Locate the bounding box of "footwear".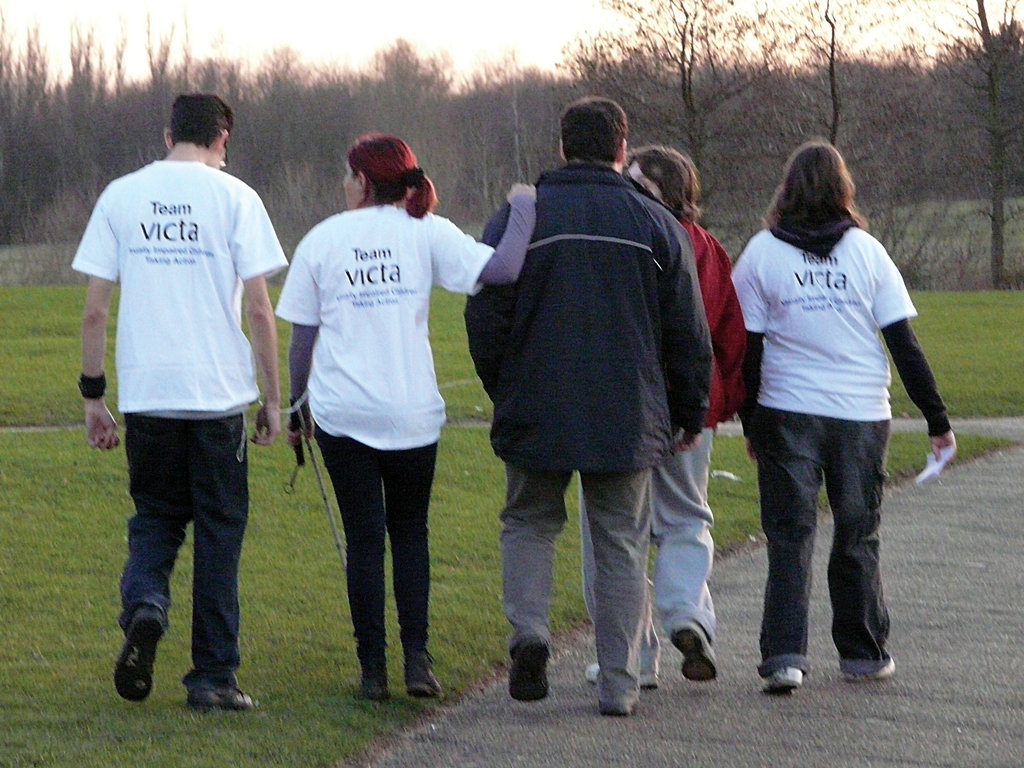
Bounding box: [x1=509, y1=637, x2=550, y2=703].
